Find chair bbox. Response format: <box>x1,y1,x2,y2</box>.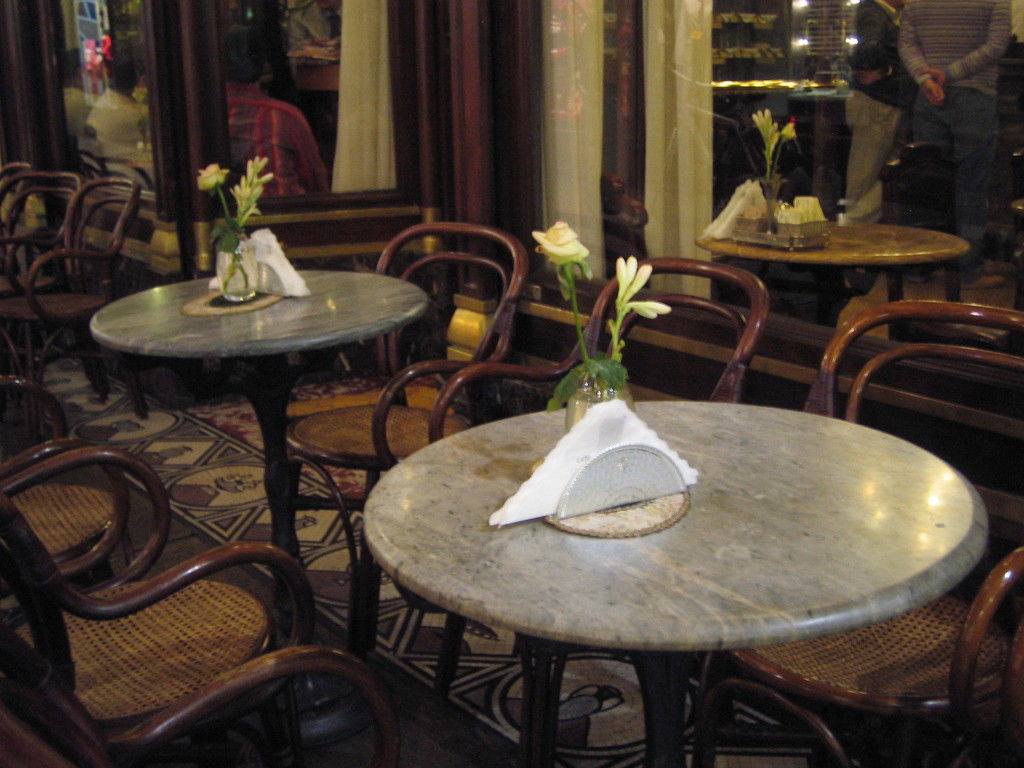
<box>687,299,1023,767</box>.
